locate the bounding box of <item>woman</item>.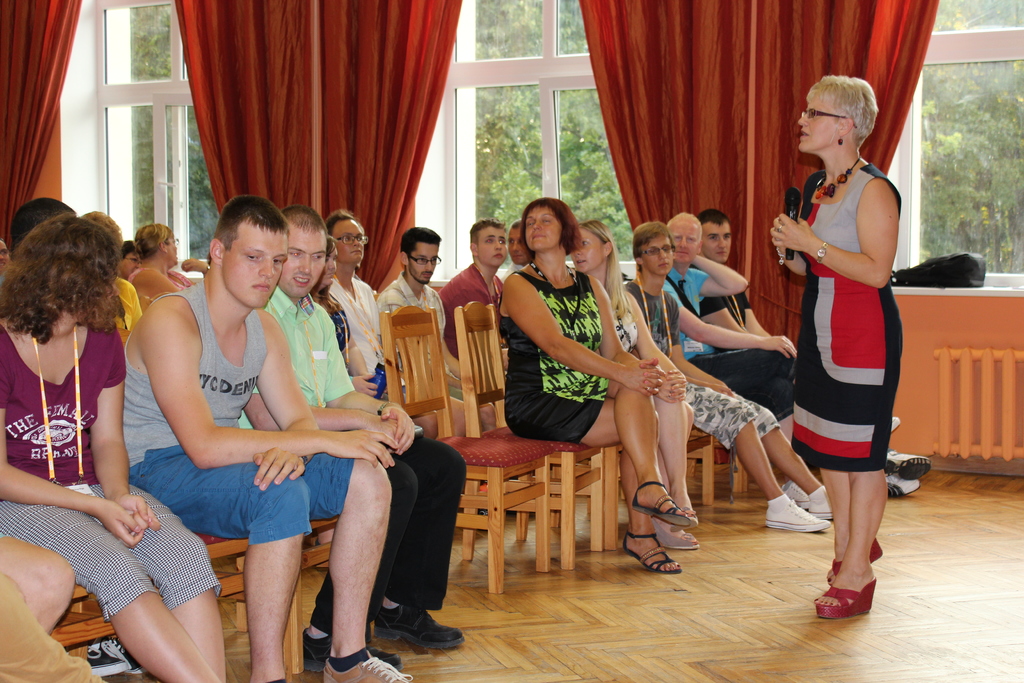
Bounding box: <region>0, 215, 234, 682</region>.
